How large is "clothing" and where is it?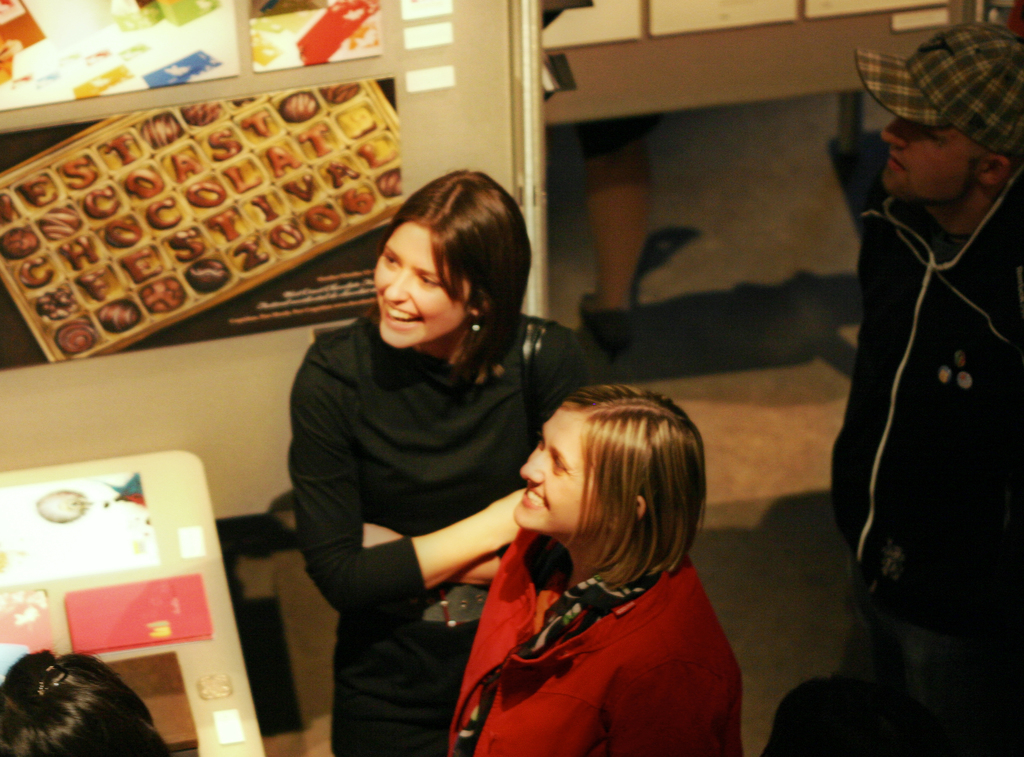
Bounding box: detection(433, 514, 735, 738).
